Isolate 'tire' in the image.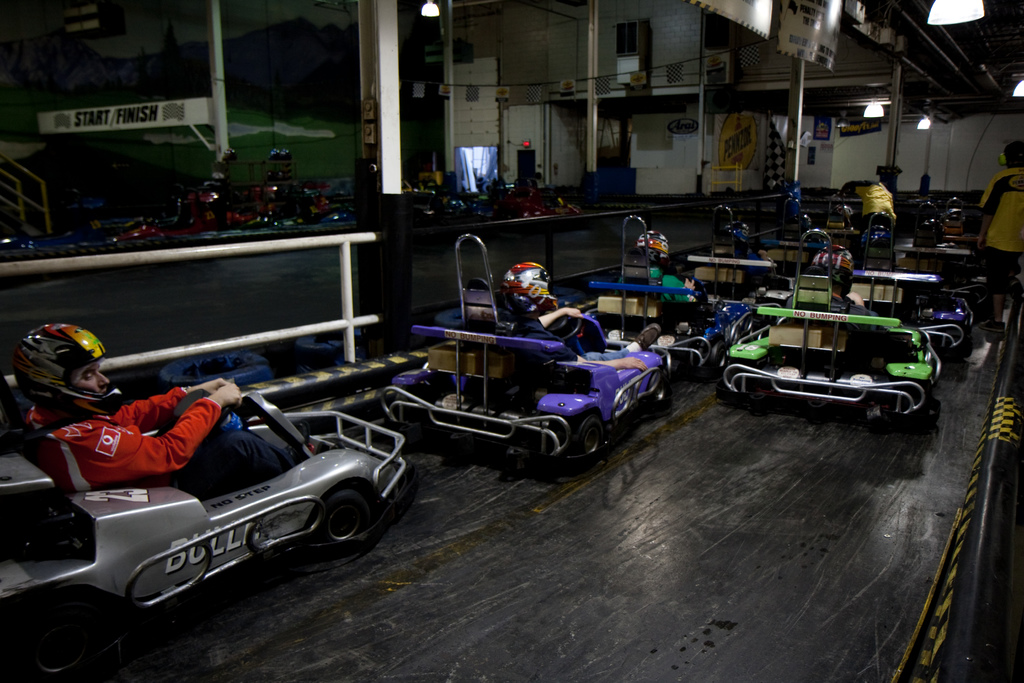
Isolated region: (321,478,381,554).
